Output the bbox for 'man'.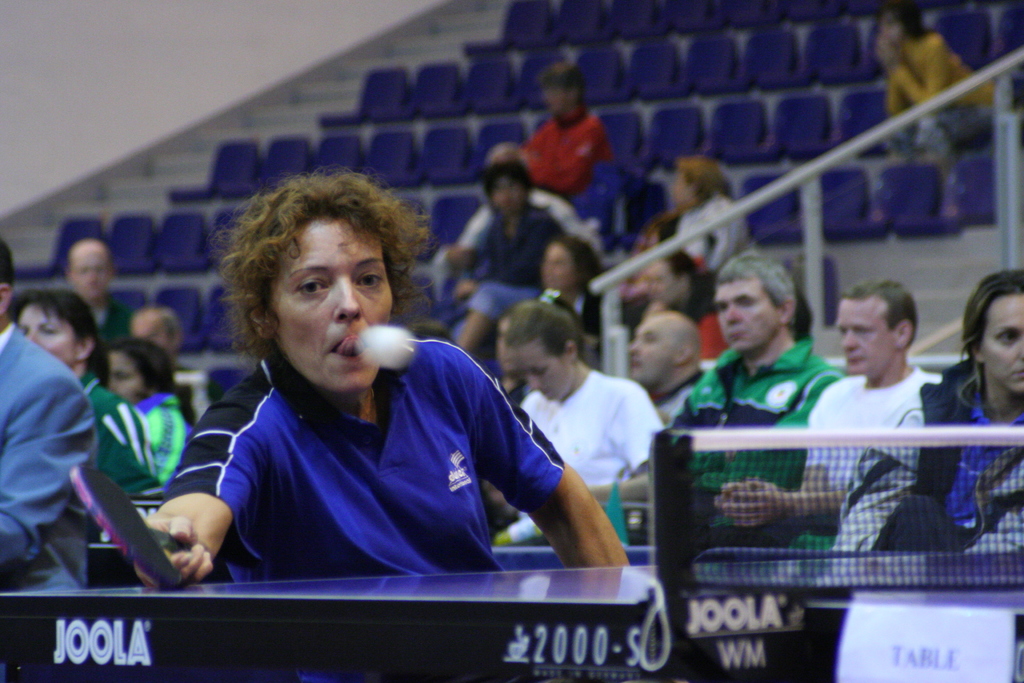
607 245 849 566.
